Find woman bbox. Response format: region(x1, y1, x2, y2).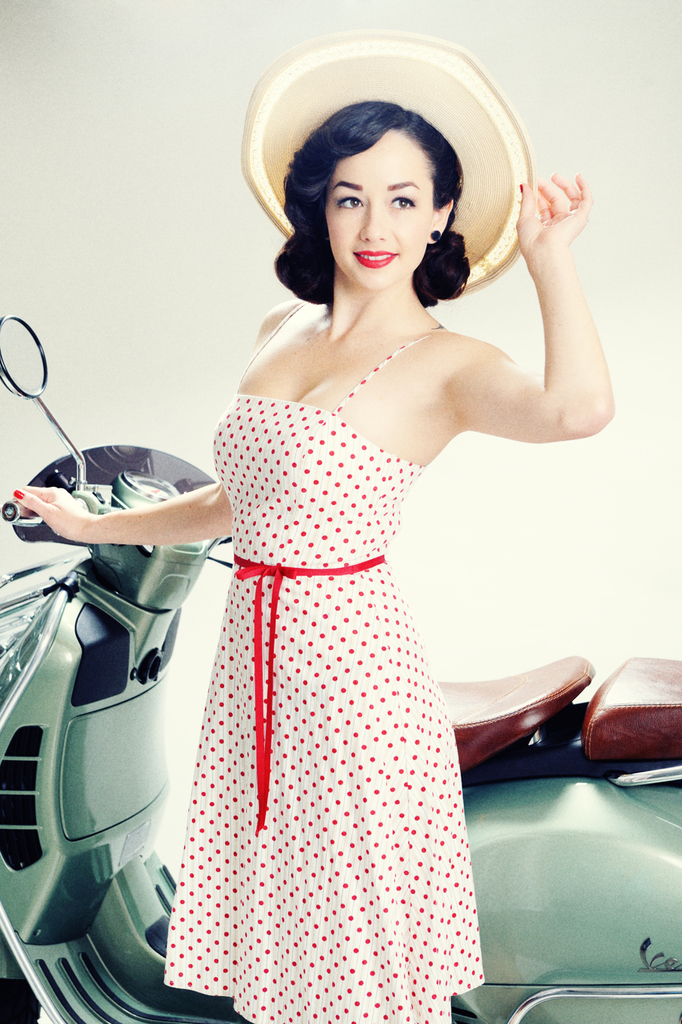
region(99, 68, 609, 956).
